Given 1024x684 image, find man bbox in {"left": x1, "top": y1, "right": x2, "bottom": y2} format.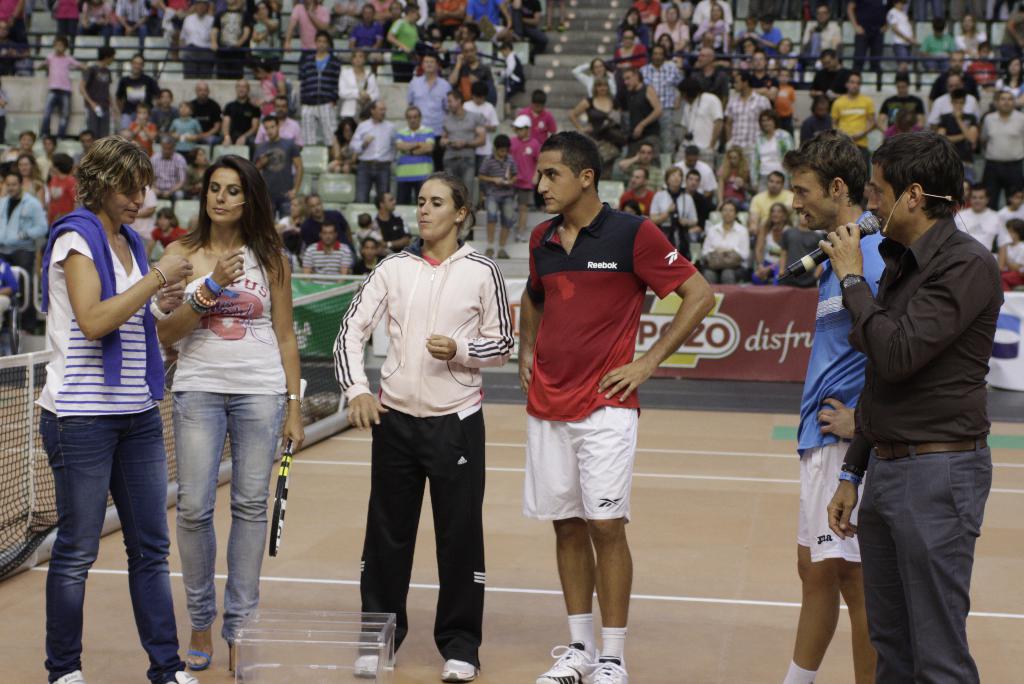
{"left": 772, "top": 125, "right": 888, "bottom": 683}.
